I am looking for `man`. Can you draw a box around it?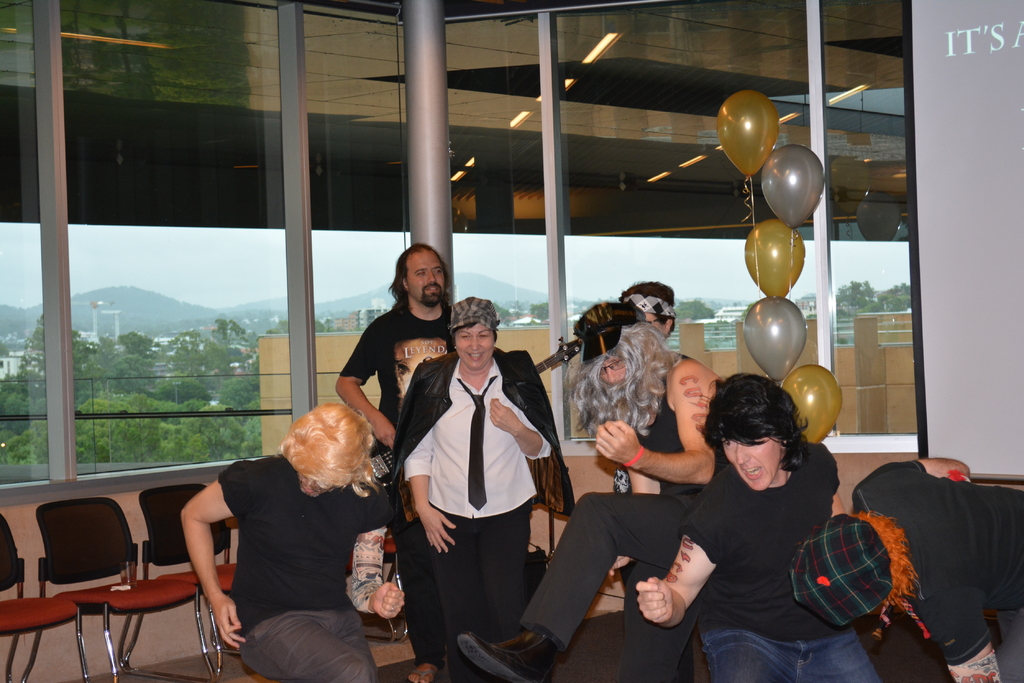
Sure, the bounding box is bbox=[541, 324, 776, 651].
